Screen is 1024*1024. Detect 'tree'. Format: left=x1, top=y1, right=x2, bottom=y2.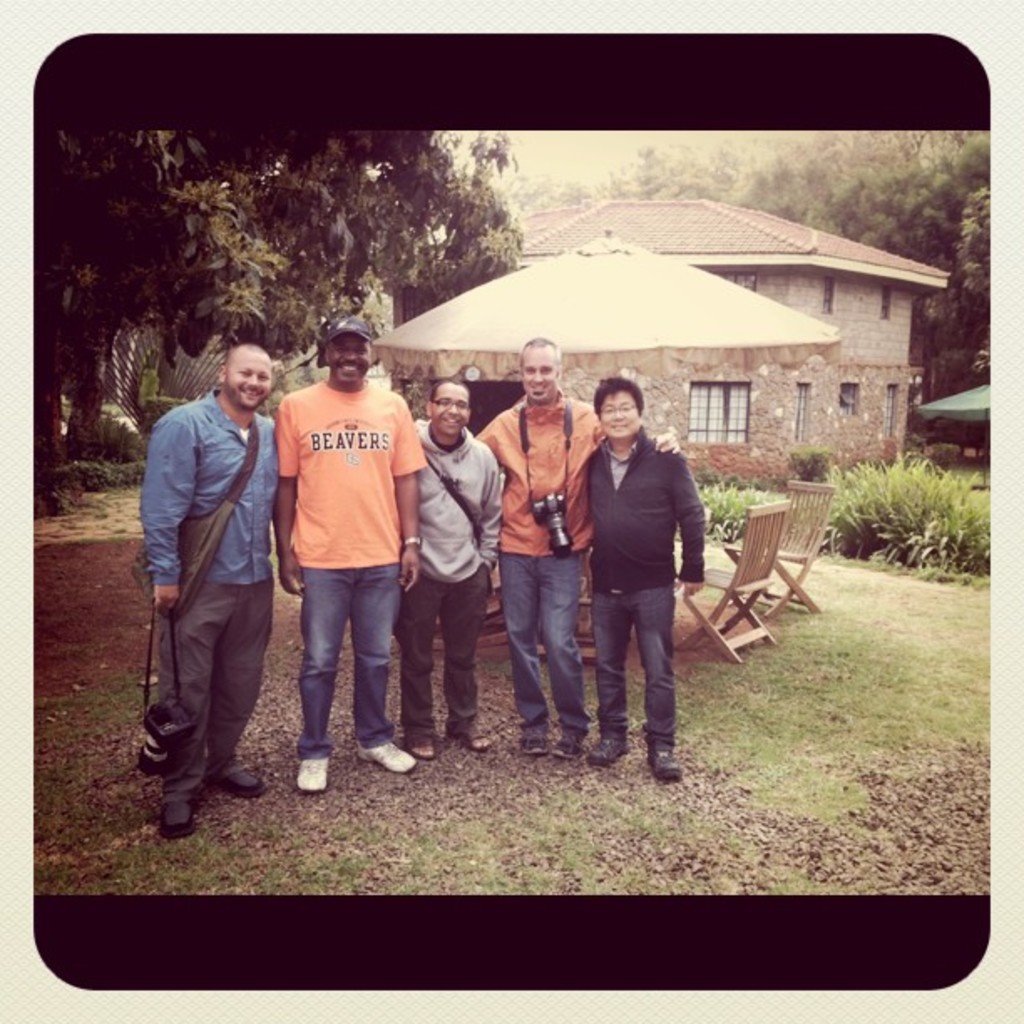
left=33, top=117, right=520, bottom=467.
